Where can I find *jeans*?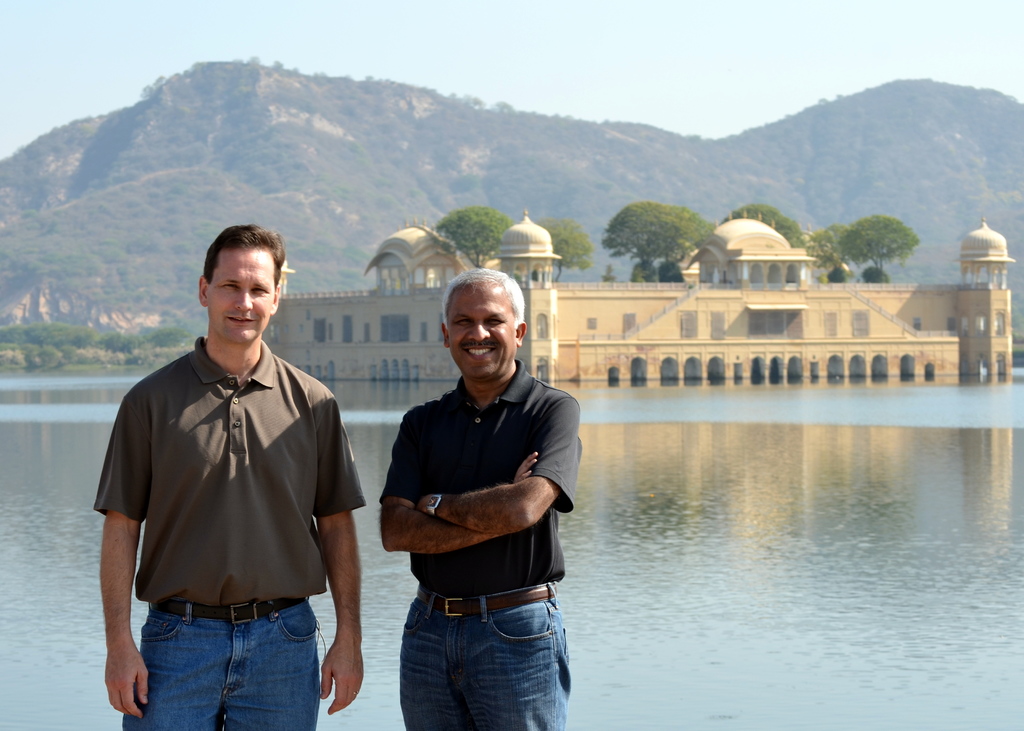
You can find it at l=116, t=597, r=323, b=730.
